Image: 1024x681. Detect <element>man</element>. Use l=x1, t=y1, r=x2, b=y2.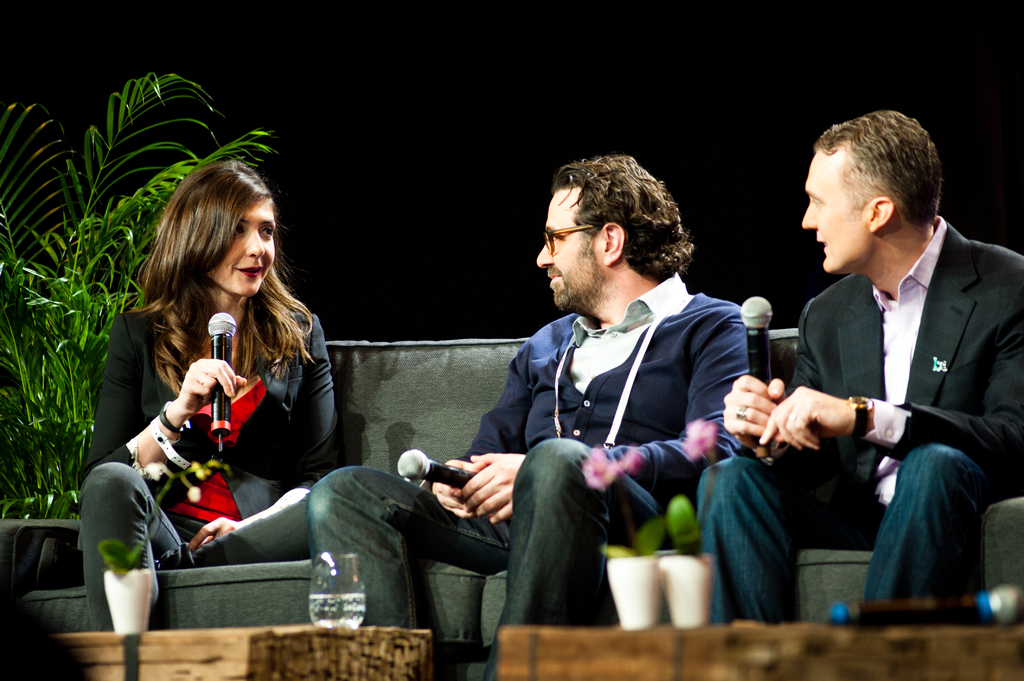
l=320, t=159, r=741, b=680.
